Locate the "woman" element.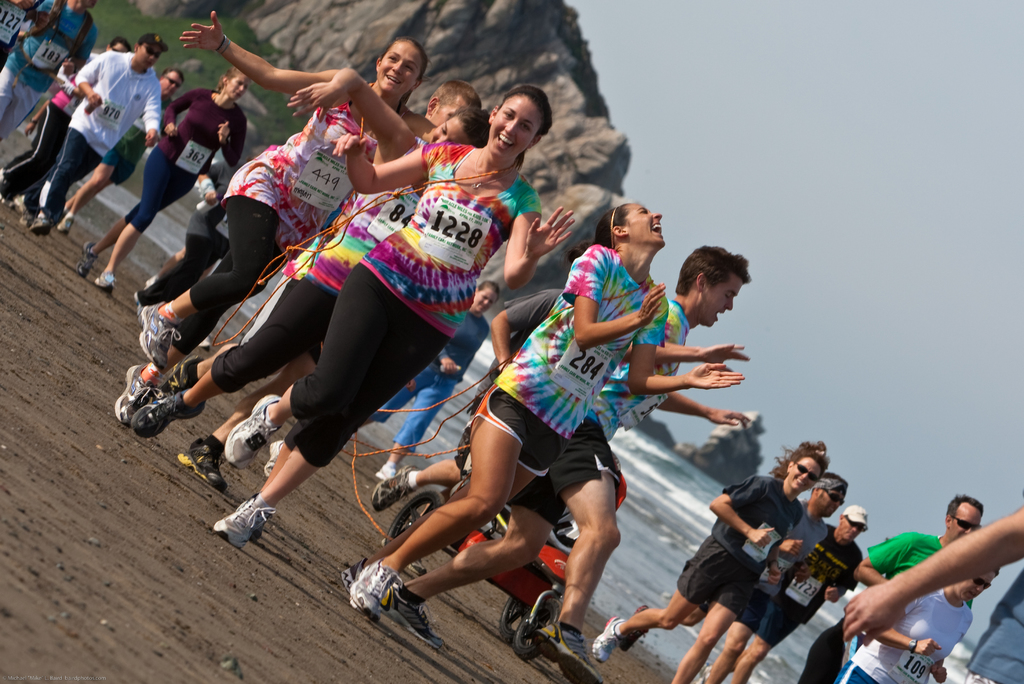
Element bbox: 831:569:999:683.
